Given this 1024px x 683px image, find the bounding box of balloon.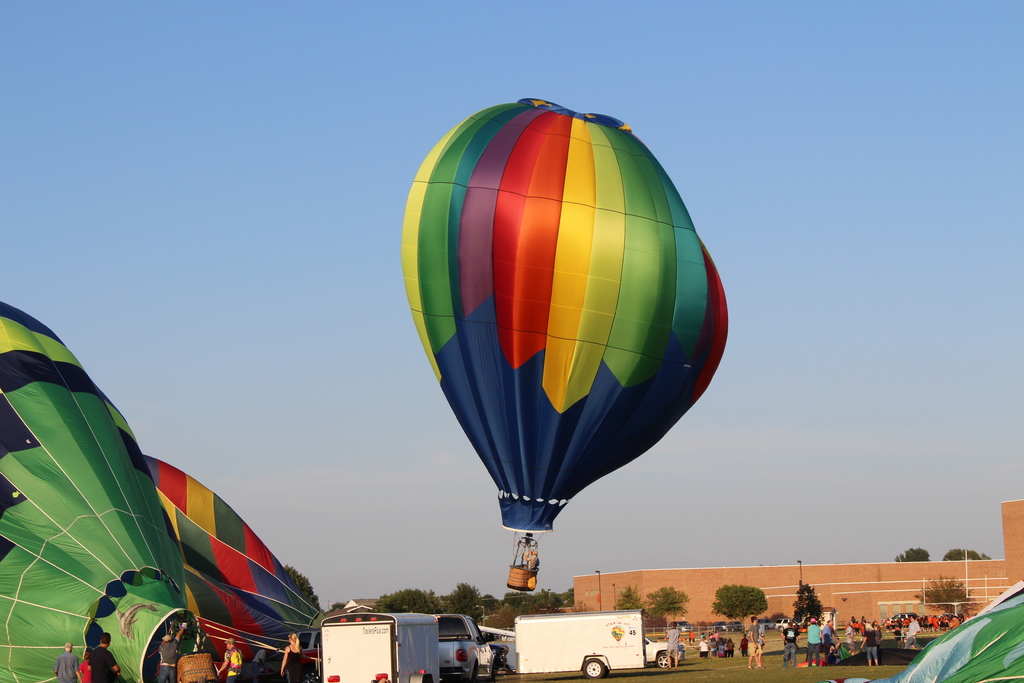
[left=814, top=579, right=1023, bottom=682].
